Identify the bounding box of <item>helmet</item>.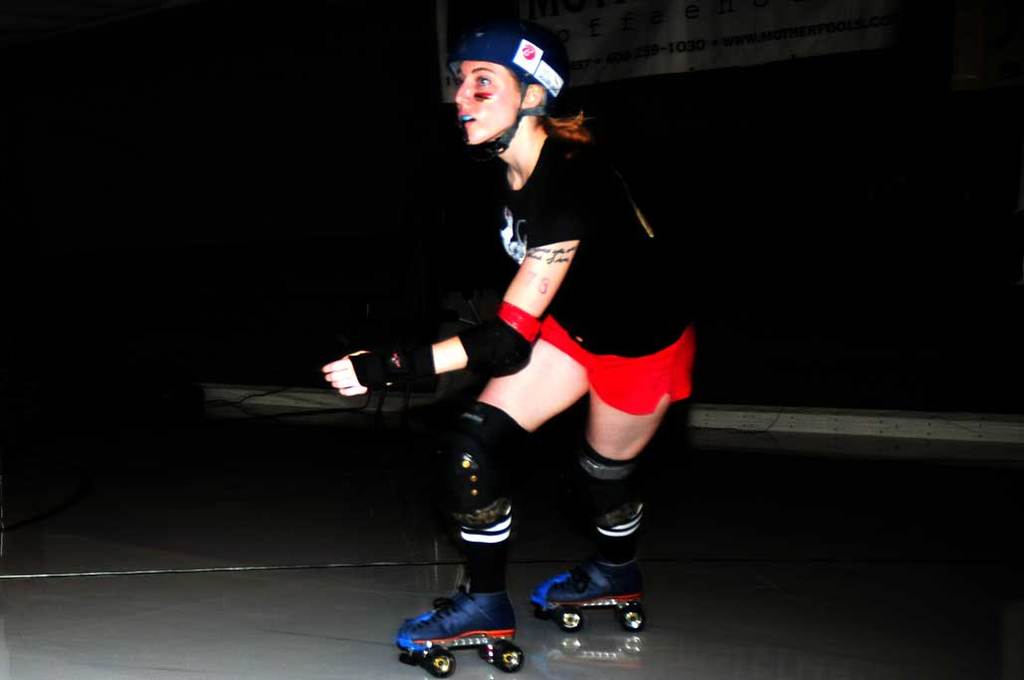
[left=448, top=25, right=568, bottom=153].
